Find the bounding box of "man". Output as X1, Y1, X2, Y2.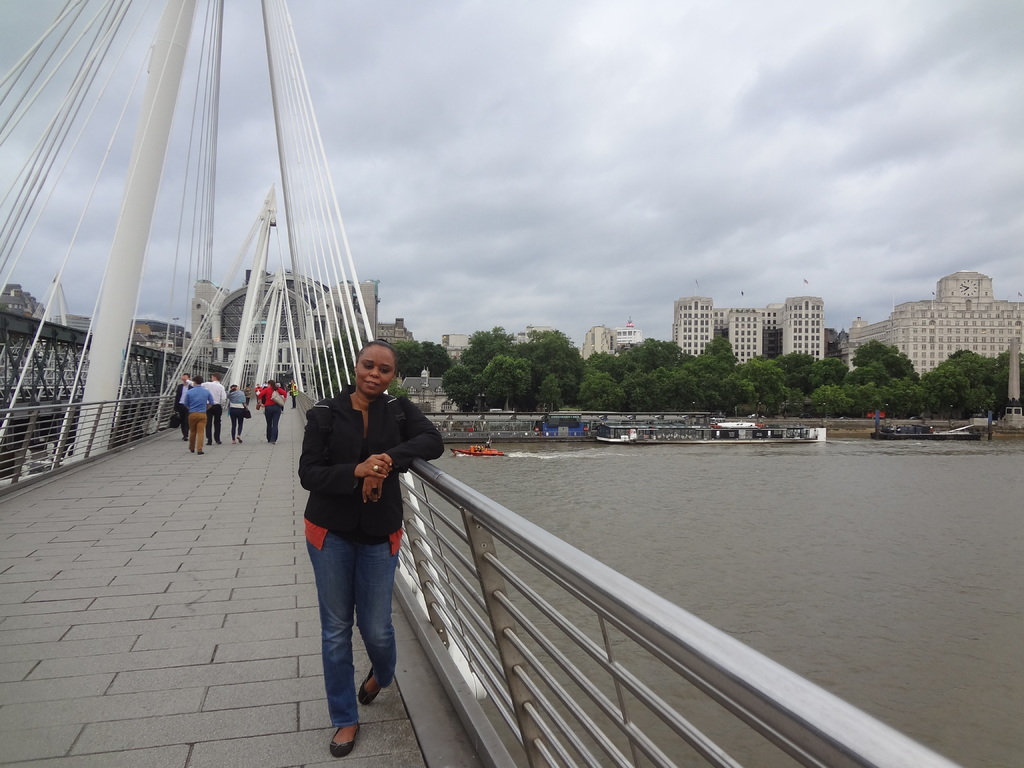
184, 377, 220, 456.
